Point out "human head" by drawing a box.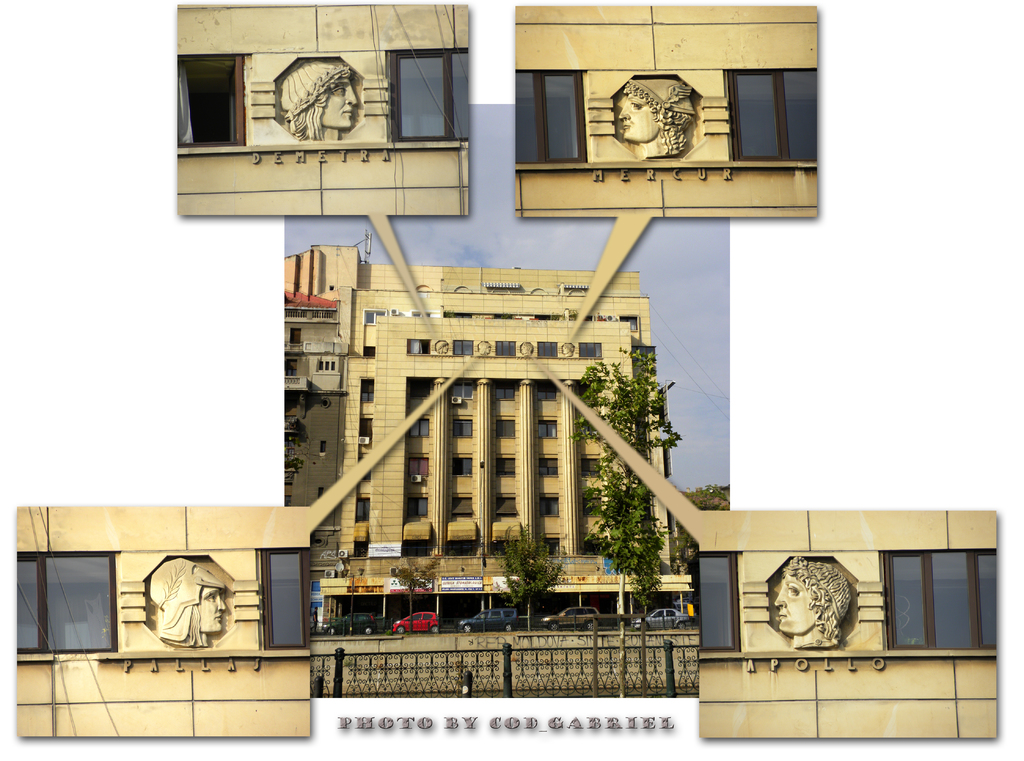
[278, 60, 360, 130].
